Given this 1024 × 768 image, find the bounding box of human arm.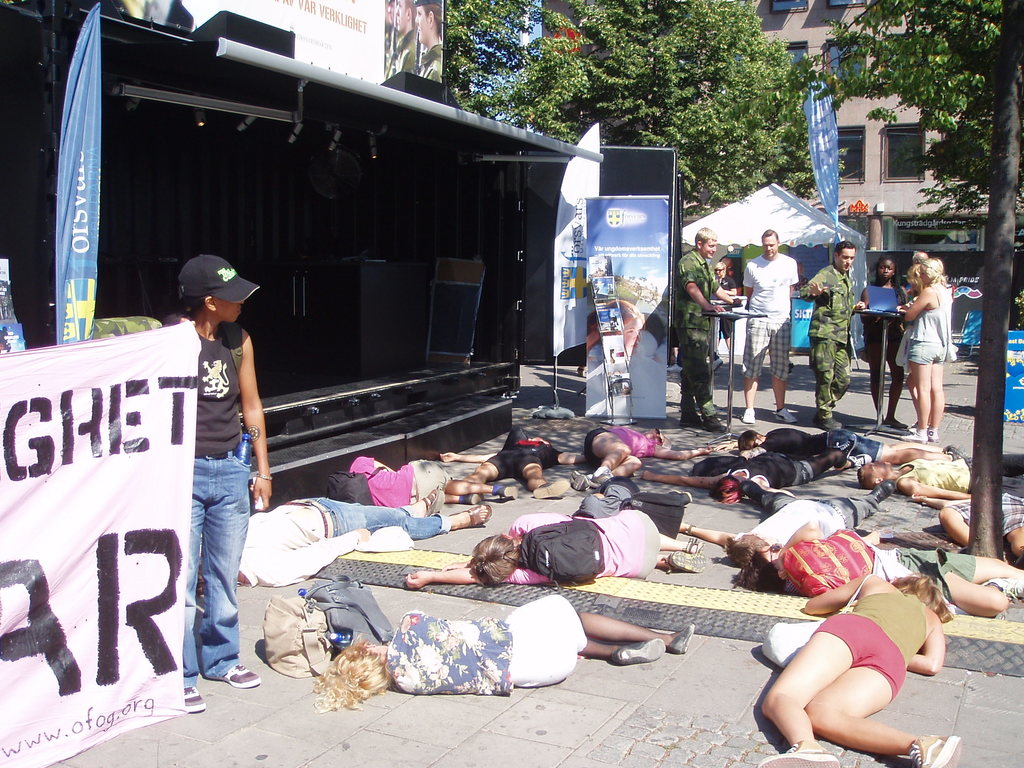
pyautogui.locateOnScreen(911, 499, 959, 508).
